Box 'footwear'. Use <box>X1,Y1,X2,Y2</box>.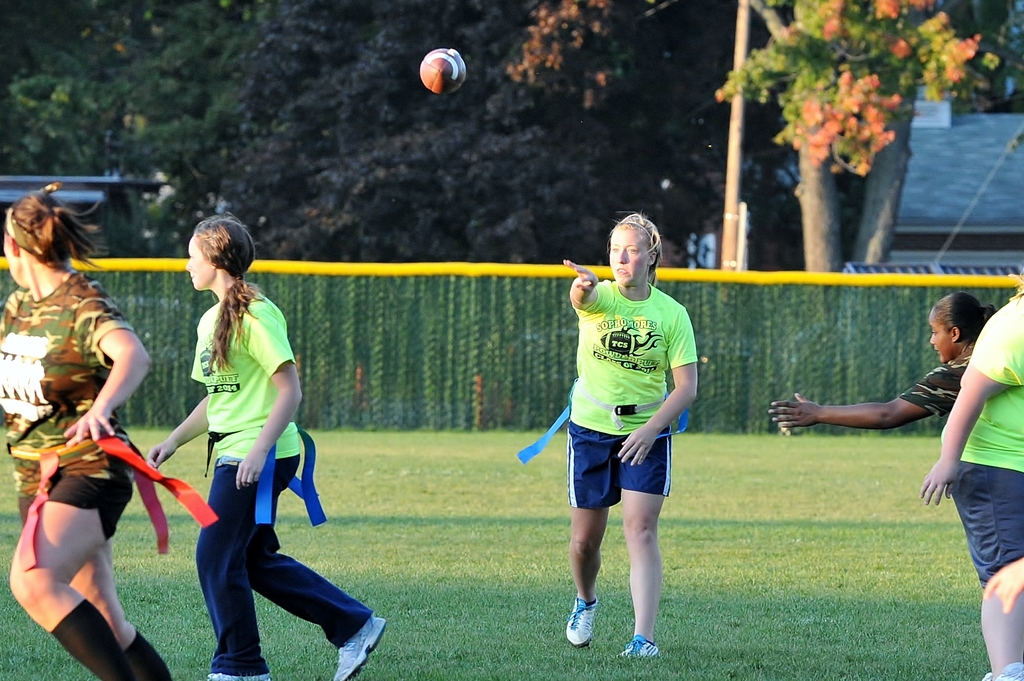
<box>203,672,276,680</box>.
